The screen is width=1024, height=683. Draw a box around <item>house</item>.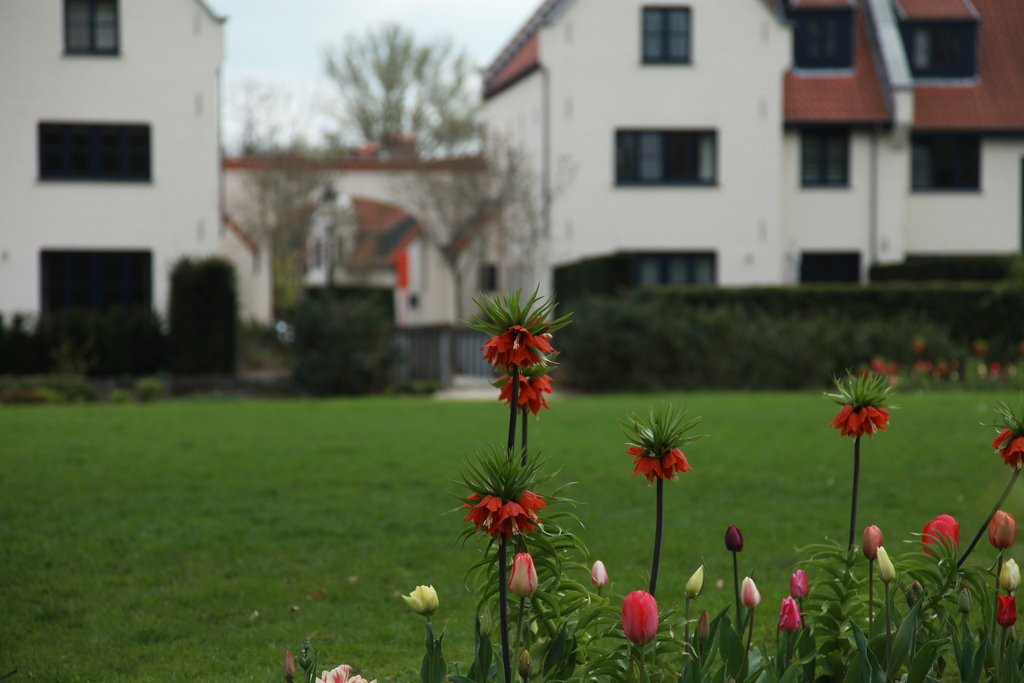
box(228, 158, 497, 386).
